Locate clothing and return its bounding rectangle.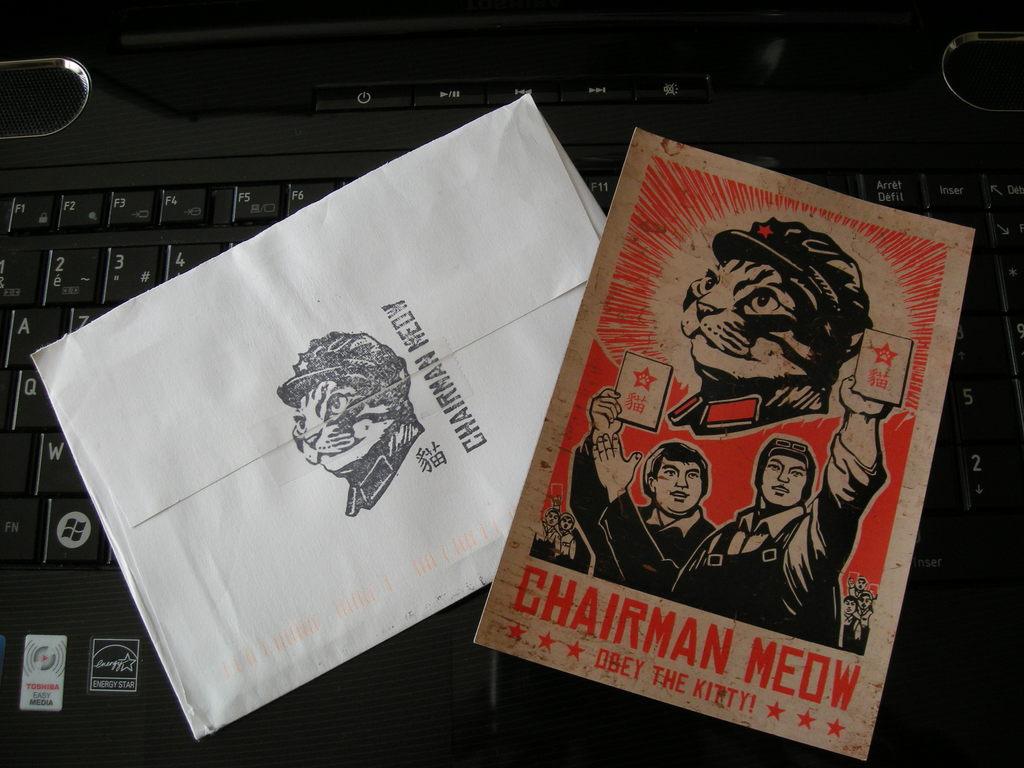
bbox=[671, 429, 887, 650].
